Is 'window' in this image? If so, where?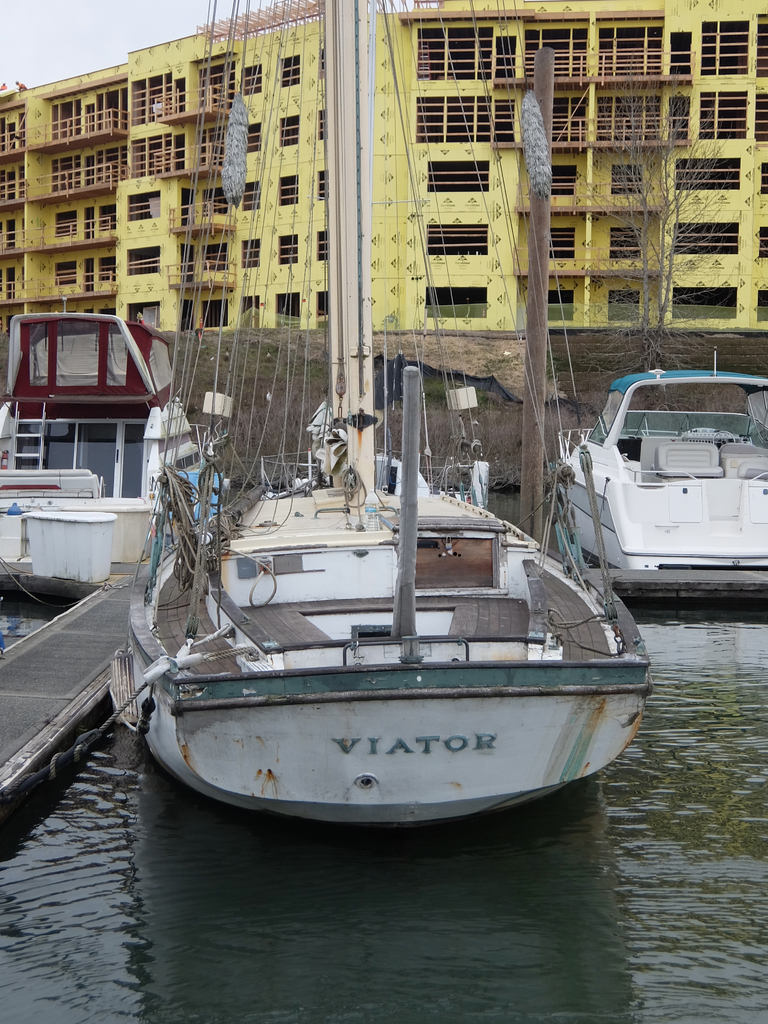
Yes, at {"left": 525, "top": 29, "right": 587, "bottom": 77}.
